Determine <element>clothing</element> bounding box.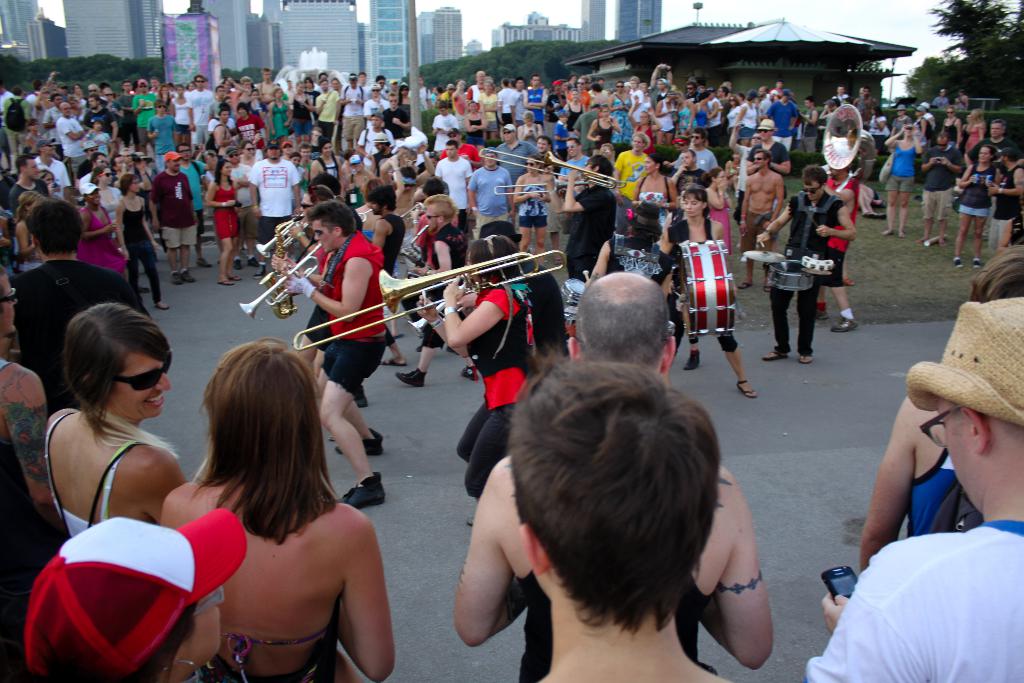
Determined: [left=674, top=162, right=707, bottom=211].
